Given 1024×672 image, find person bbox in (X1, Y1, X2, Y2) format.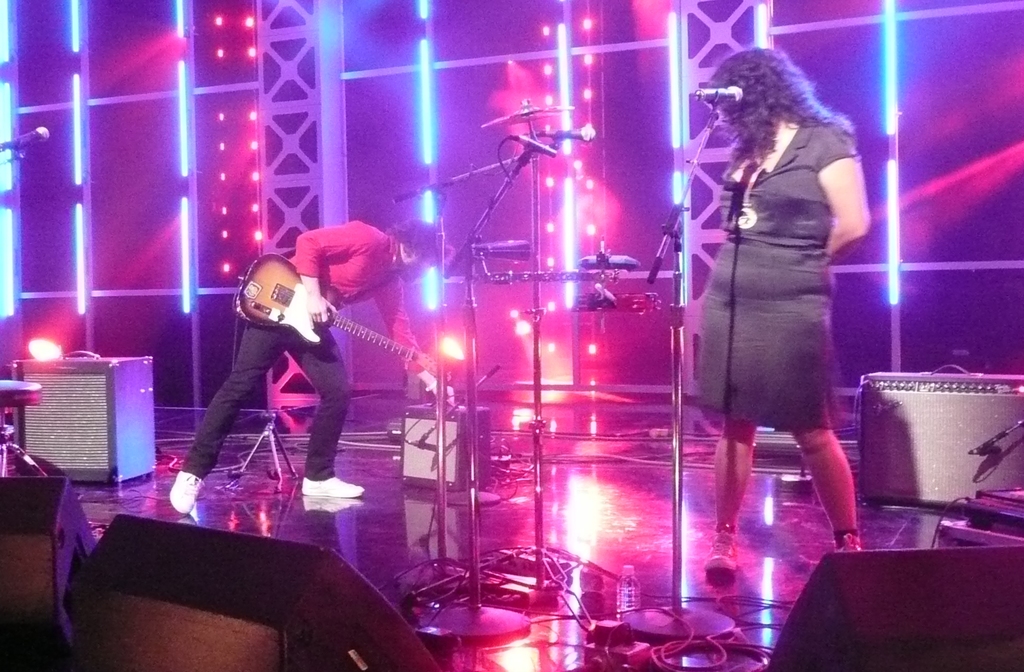
(169, 218, 458, 516).
